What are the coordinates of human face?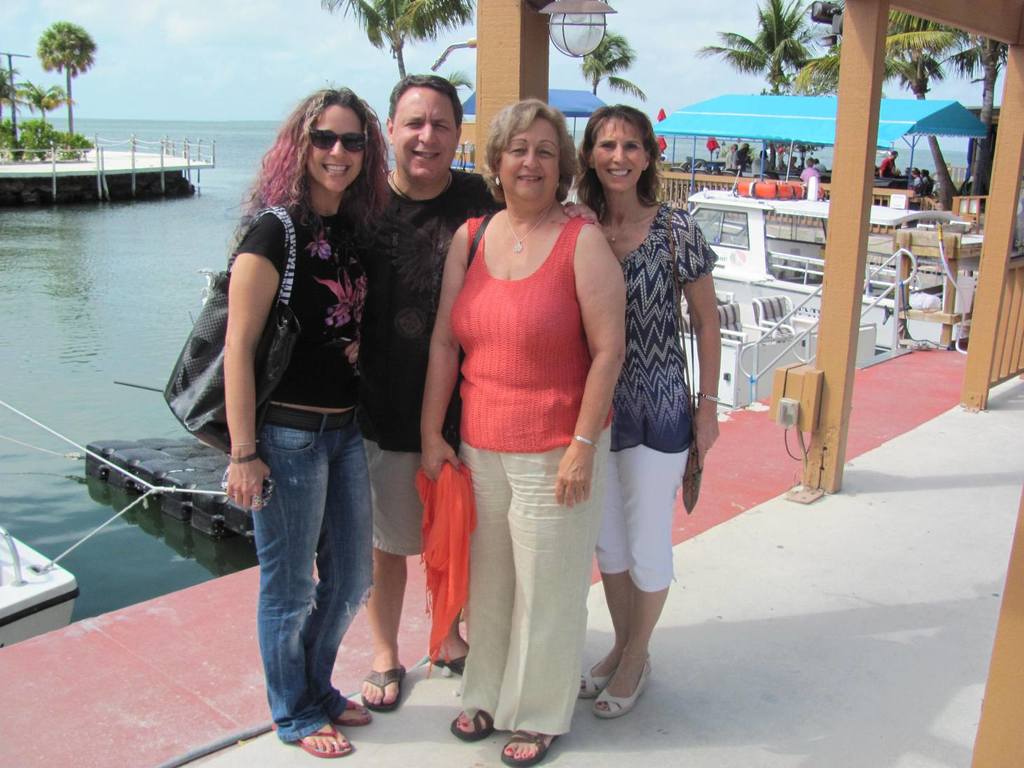
crop(392, 88, 453, 183).
